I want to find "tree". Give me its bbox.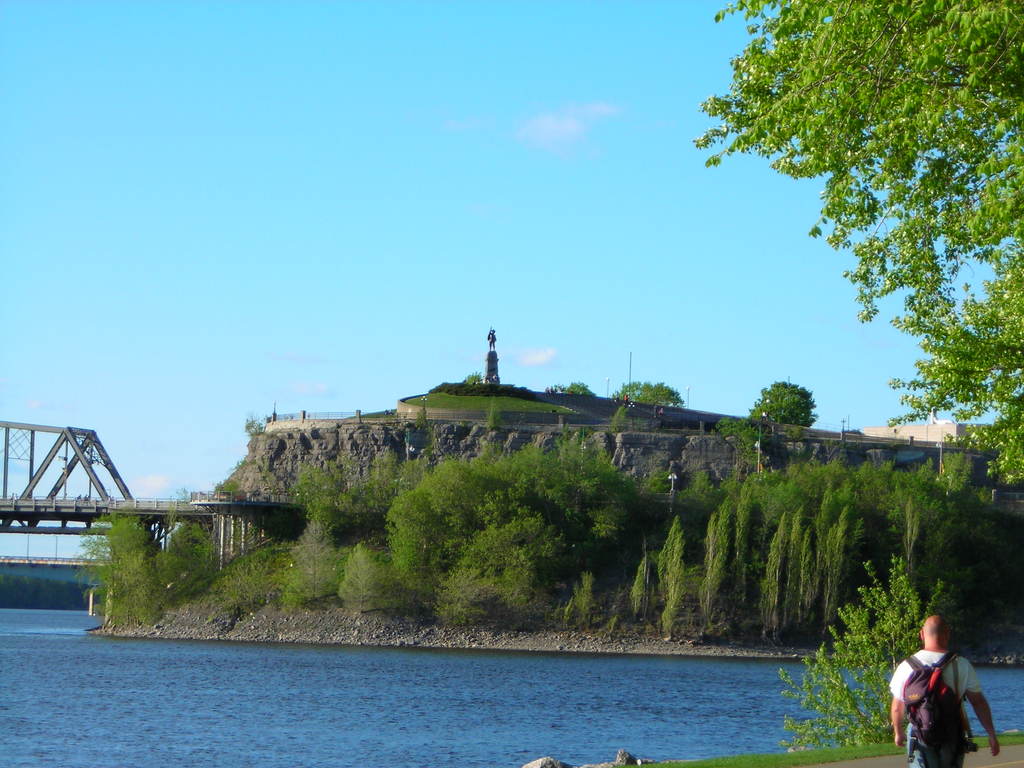
left=747, top=378, right=824, bottom=423.
